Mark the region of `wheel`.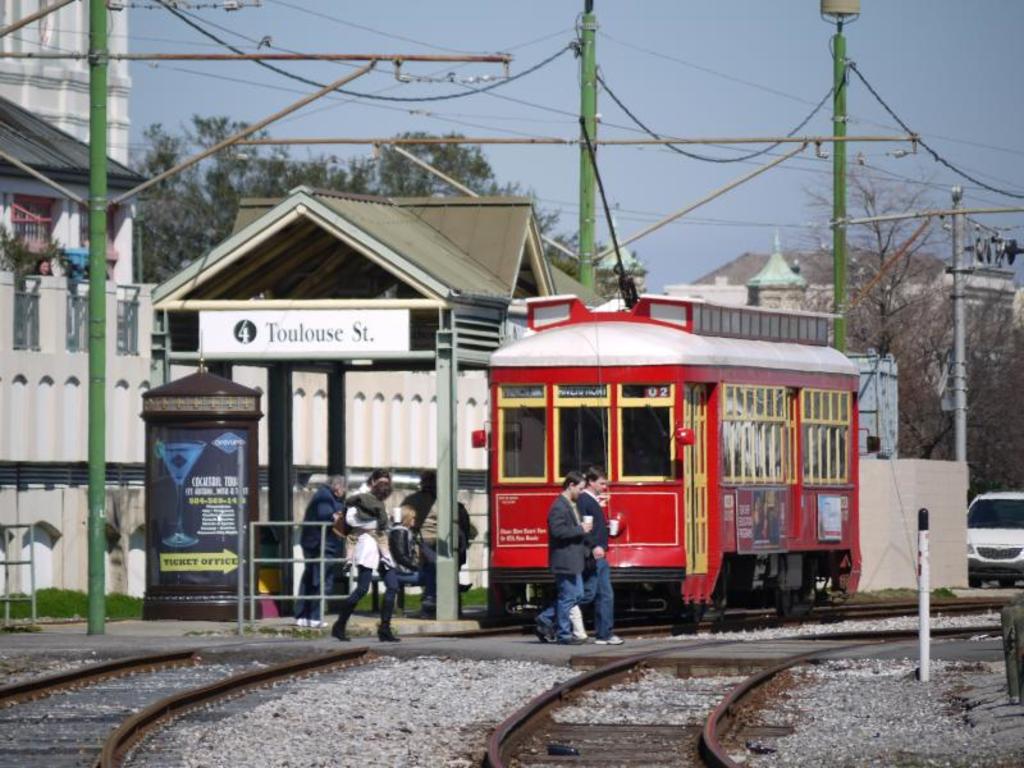
Region: crop(968, 575, 980, 588).
